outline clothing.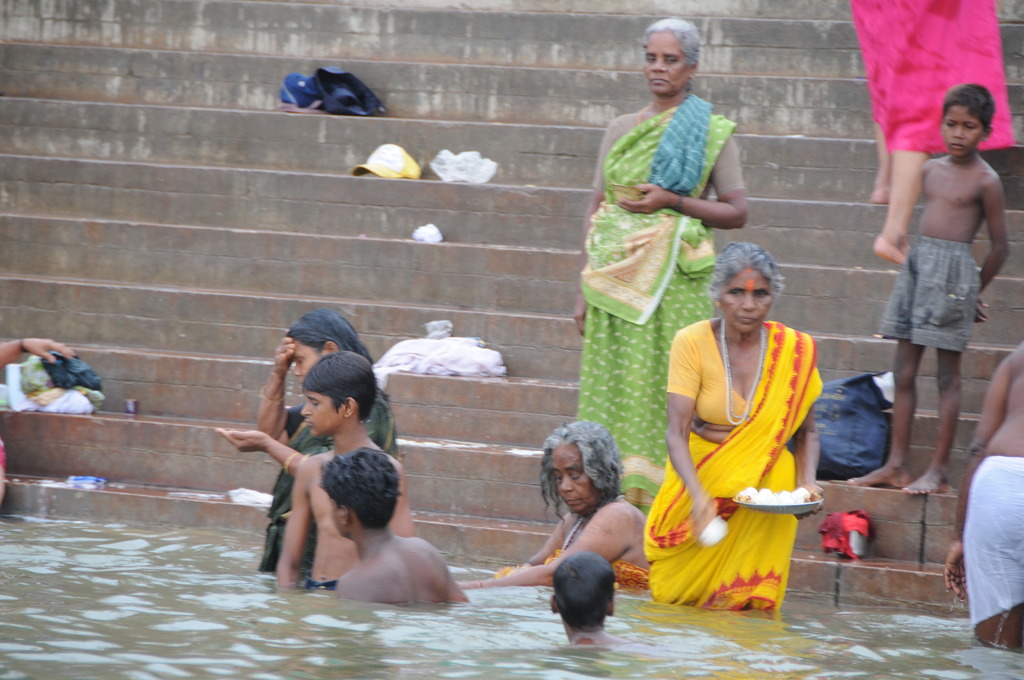
Outline: x1=254 y1=378 x2=406 y2=569.
